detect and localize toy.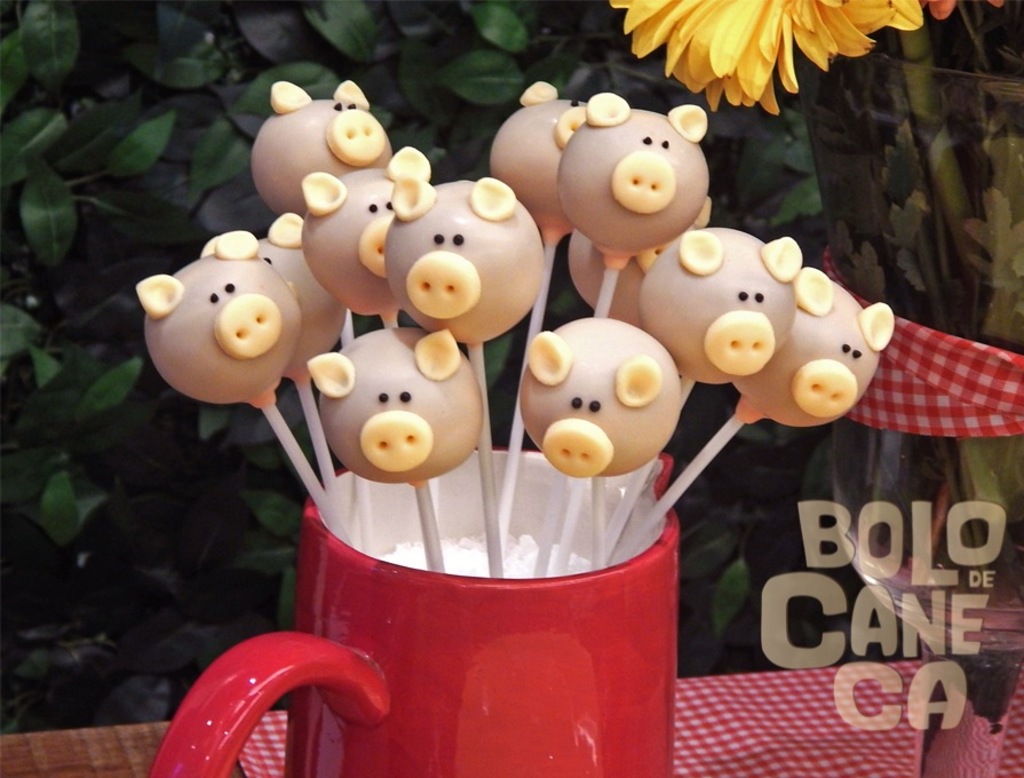
Localized at 239/213/356/383.
